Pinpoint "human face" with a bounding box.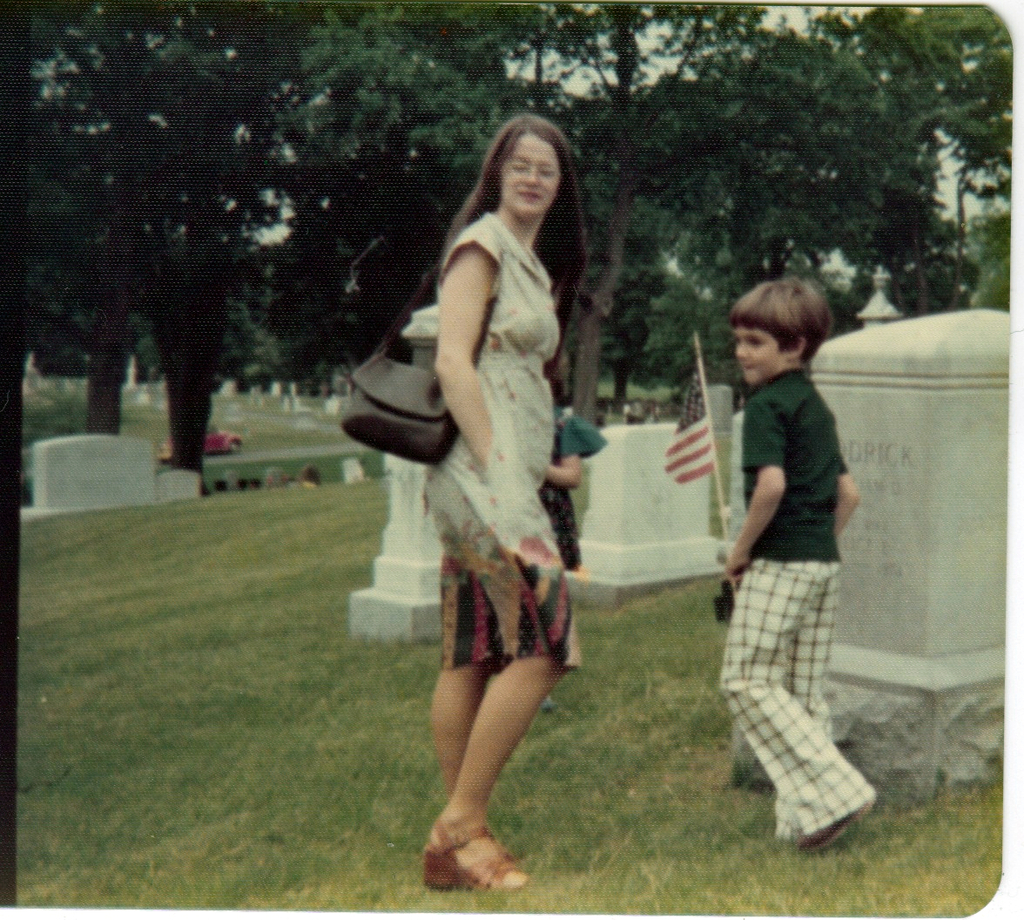
497/135/556/213.
